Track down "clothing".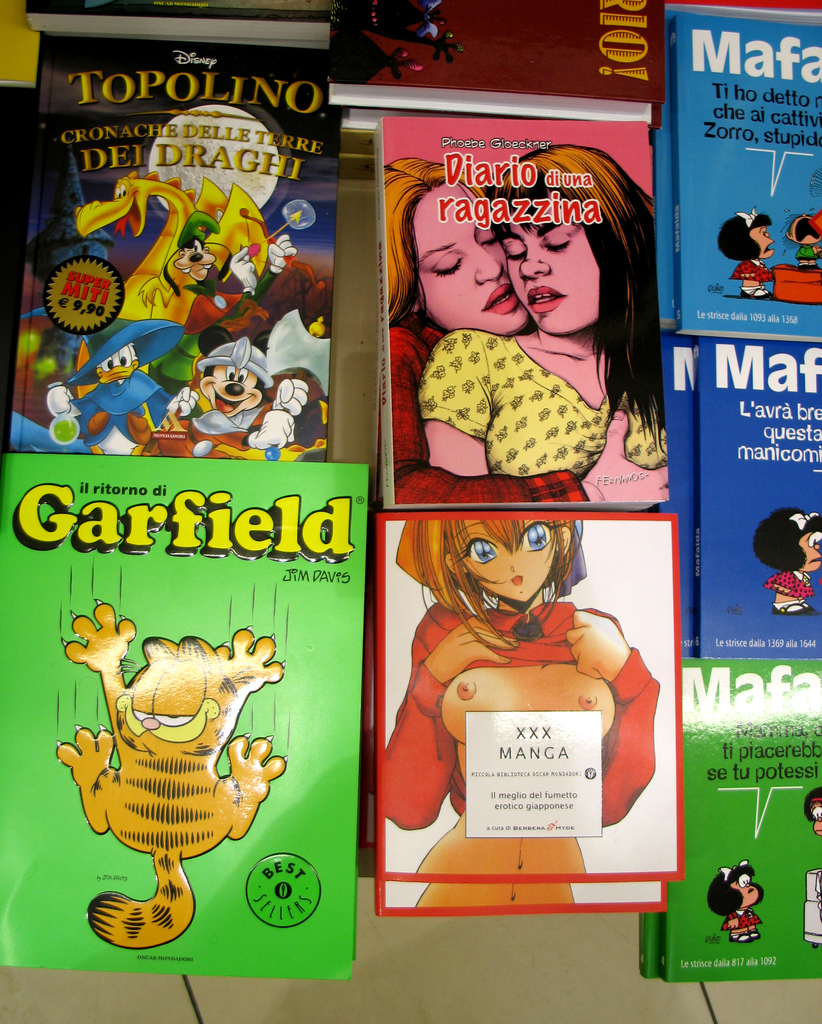
Tracked to 384,601,661,867.
